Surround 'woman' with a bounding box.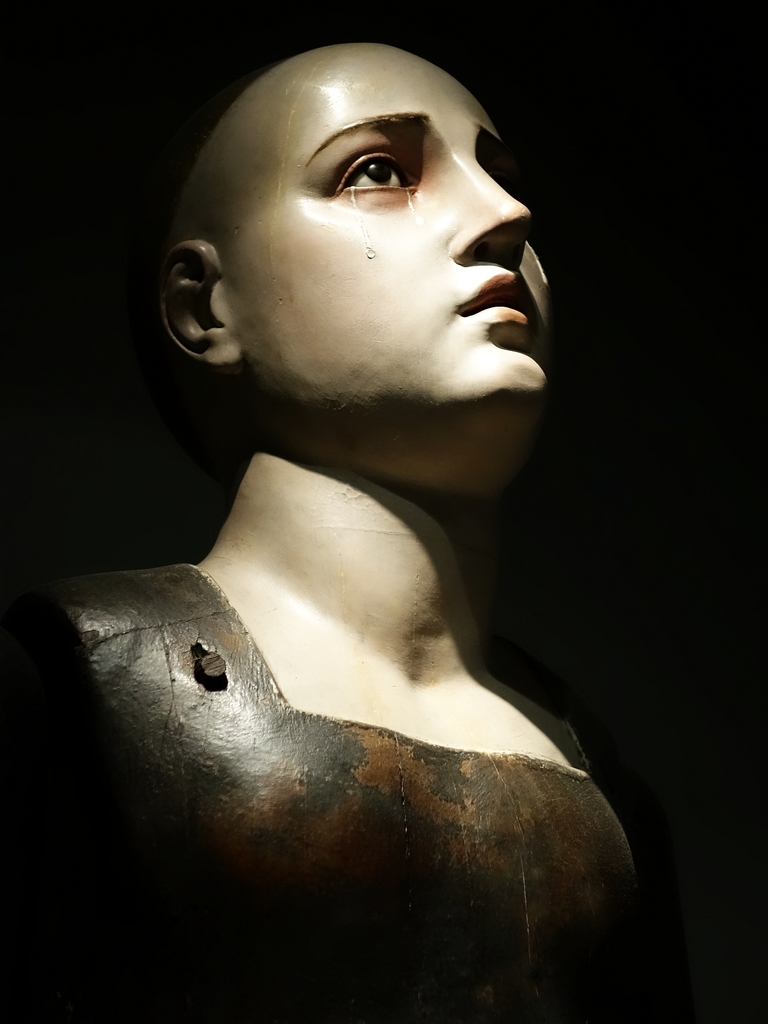
BBox(19, 1, 665, 1012).
